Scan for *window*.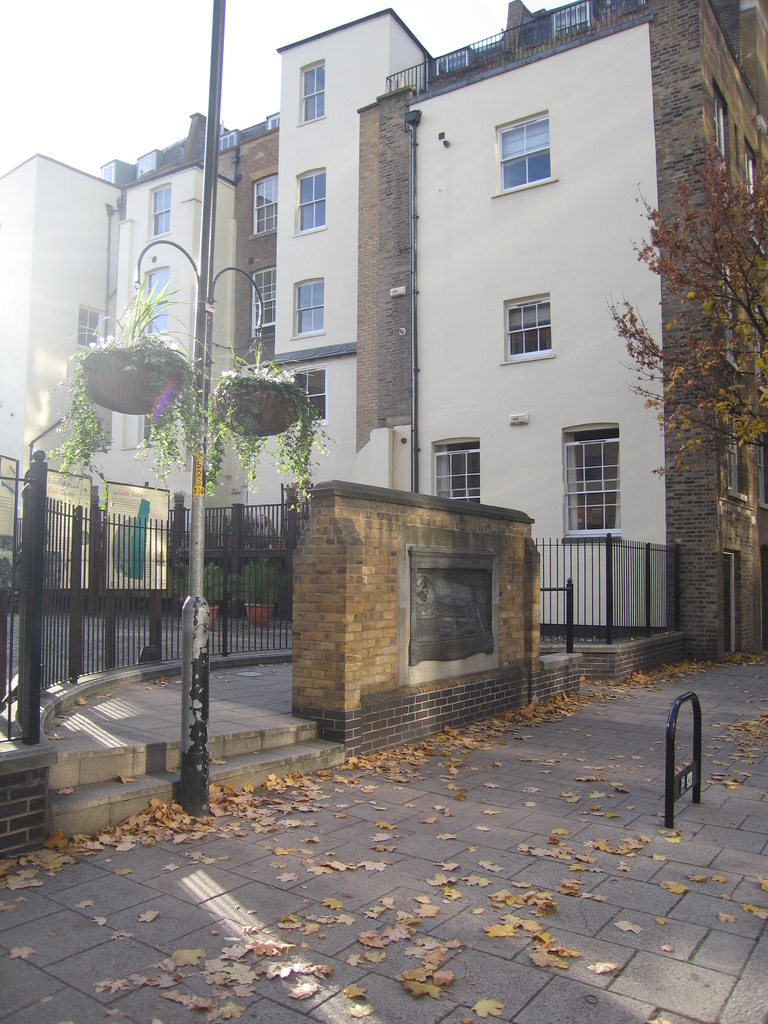
Scan result: box(142, 265, 168, 339).
